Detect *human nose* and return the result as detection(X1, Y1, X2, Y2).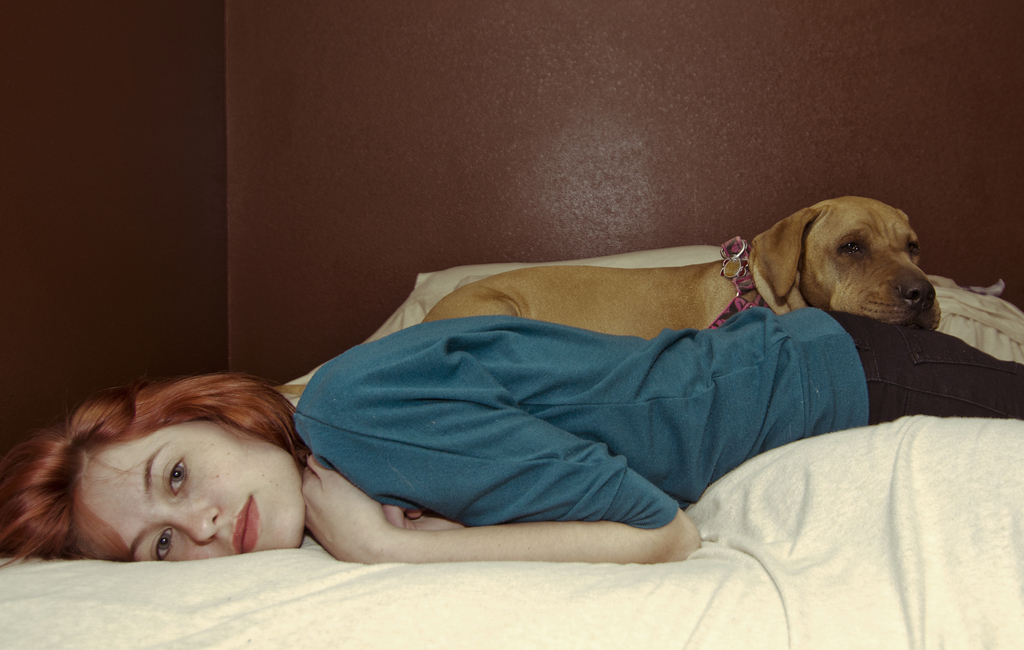
detection(166, 506, 223, 542).
